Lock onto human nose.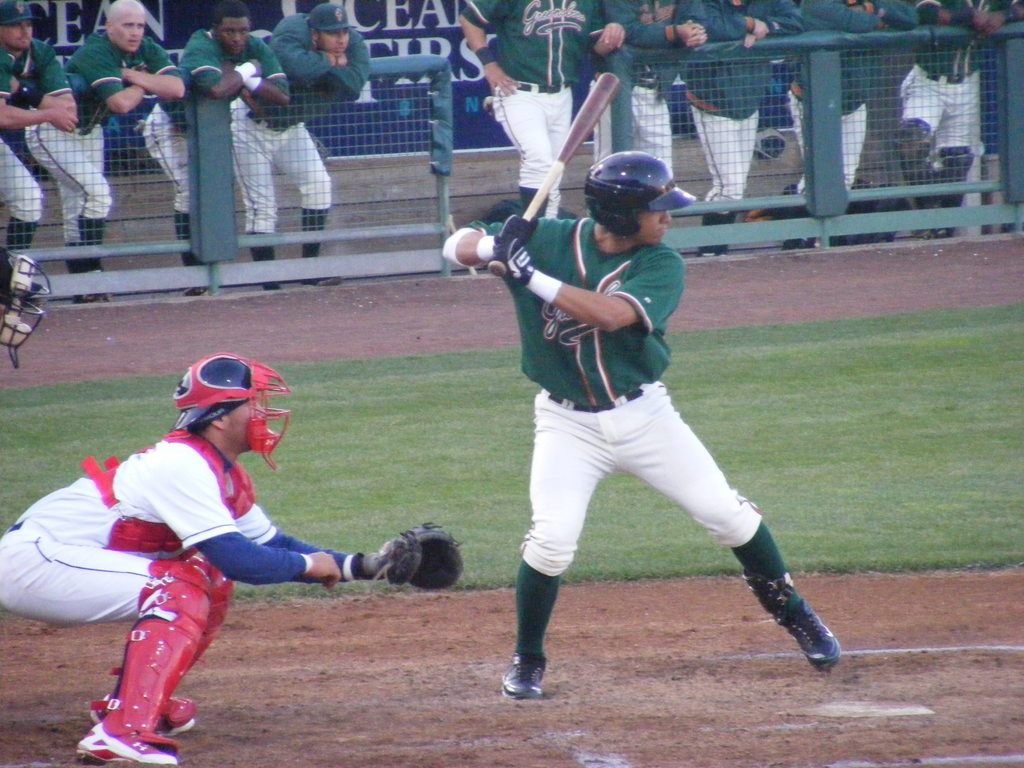
Locked: 660,209,673,223.
